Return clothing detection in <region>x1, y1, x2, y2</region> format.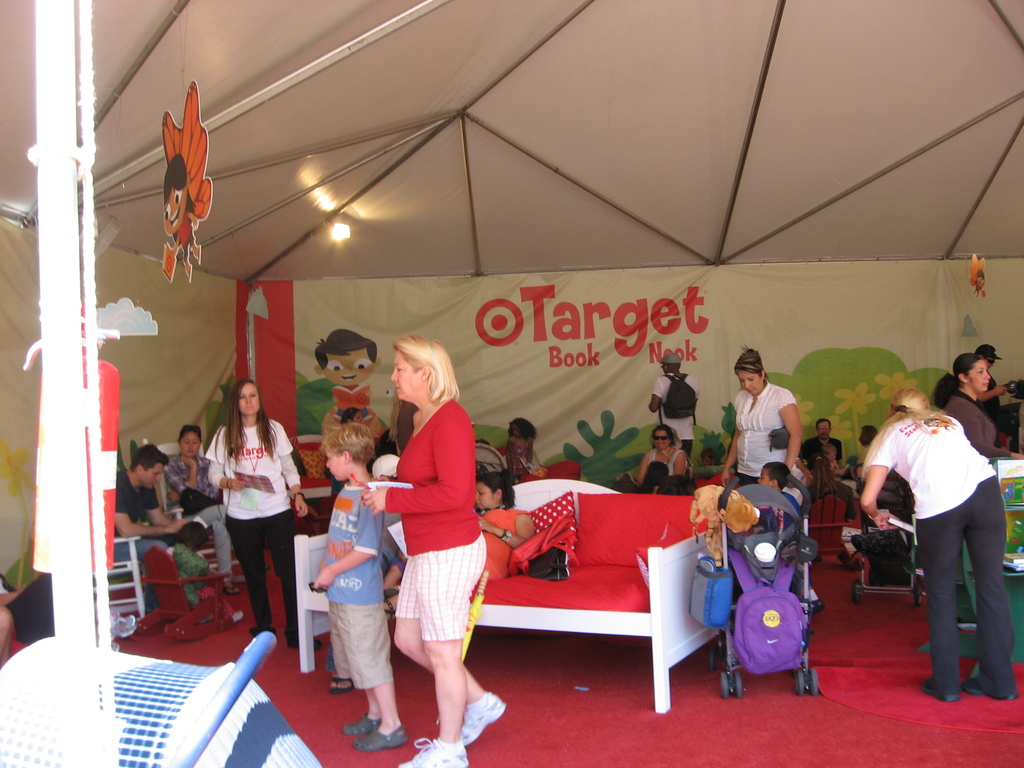
<region>172, 206, 195, 262</region>.
